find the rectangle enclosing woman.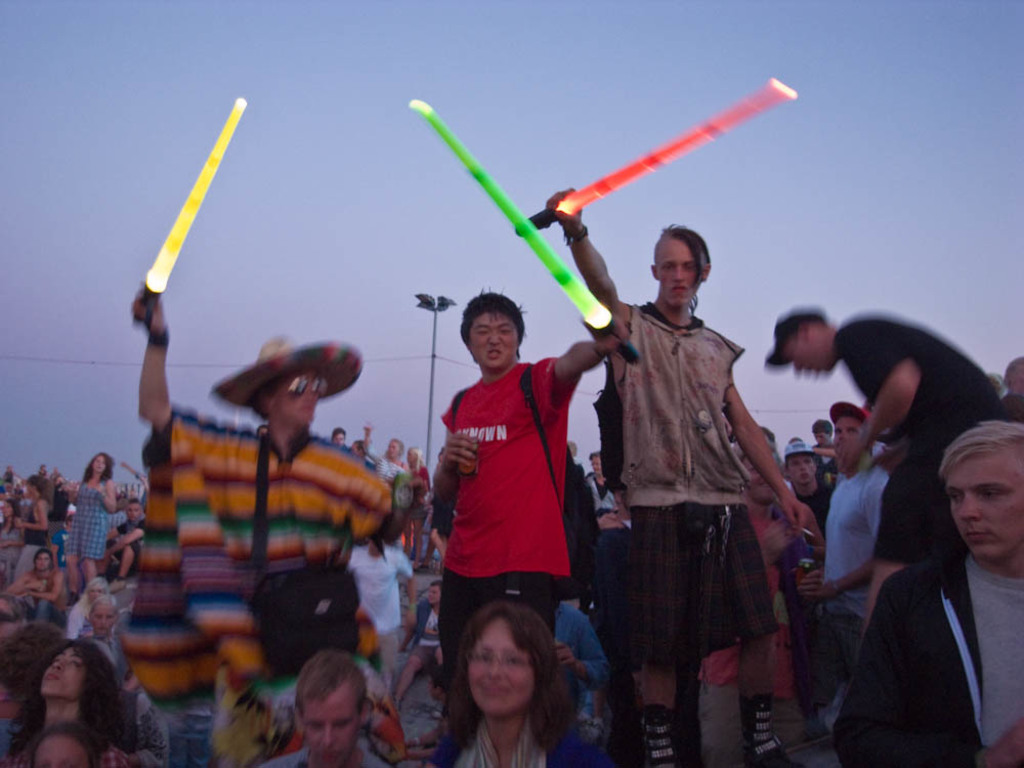
(x1=0, y1=629, x2=155, y2=765).
